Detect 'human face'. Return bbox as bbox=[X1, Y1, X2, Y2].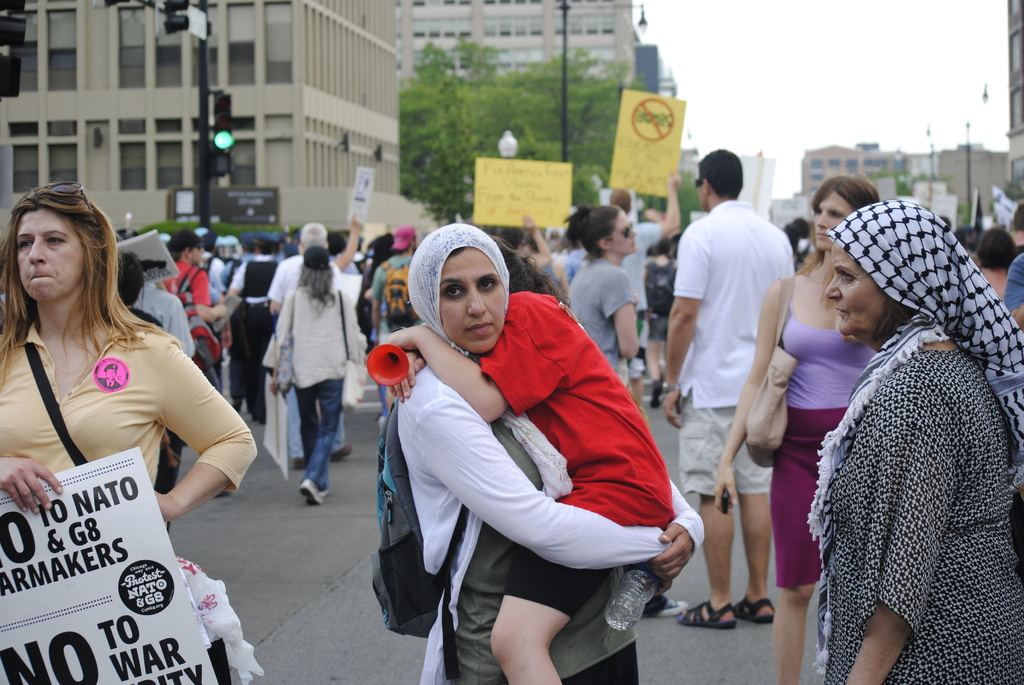
bbox=[17, 209, 82, 297].
